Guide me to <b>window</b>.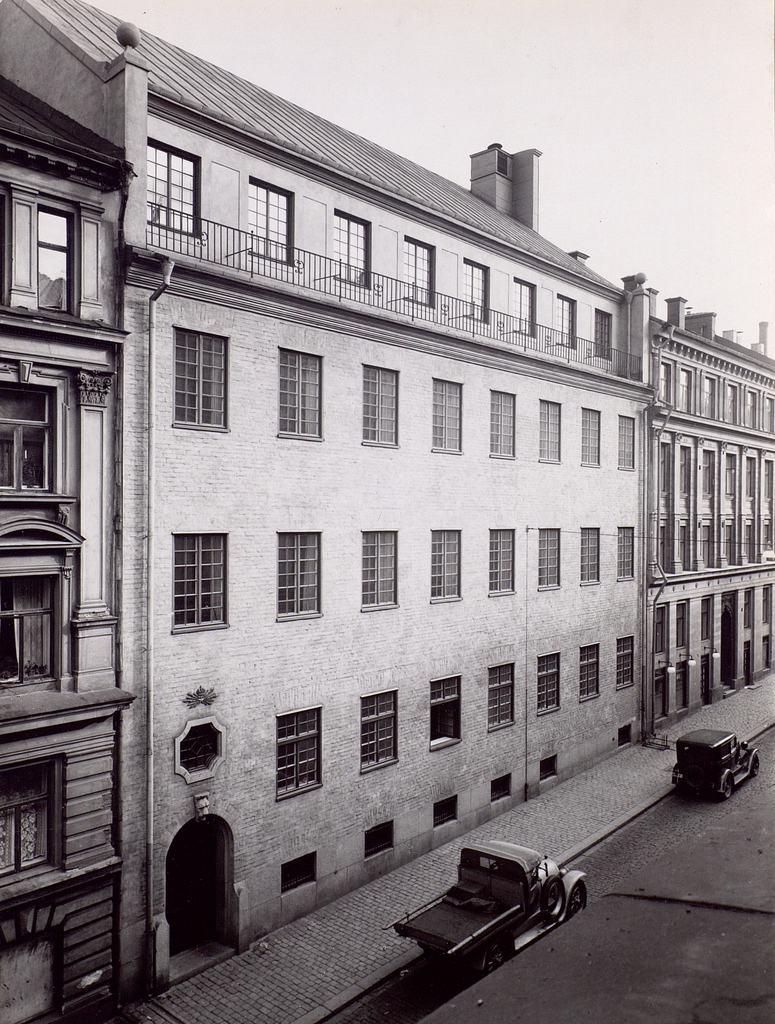
Guidance: l=762, t=637, r=772, b=672.
